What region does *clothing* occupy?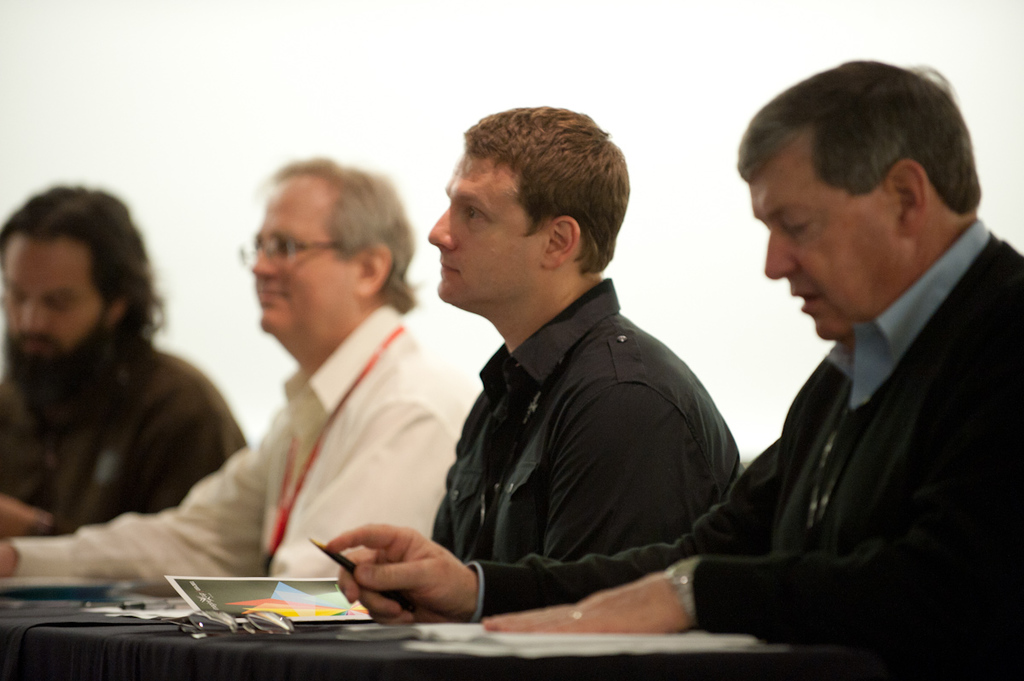
region(472, 217, 1023, 677).
